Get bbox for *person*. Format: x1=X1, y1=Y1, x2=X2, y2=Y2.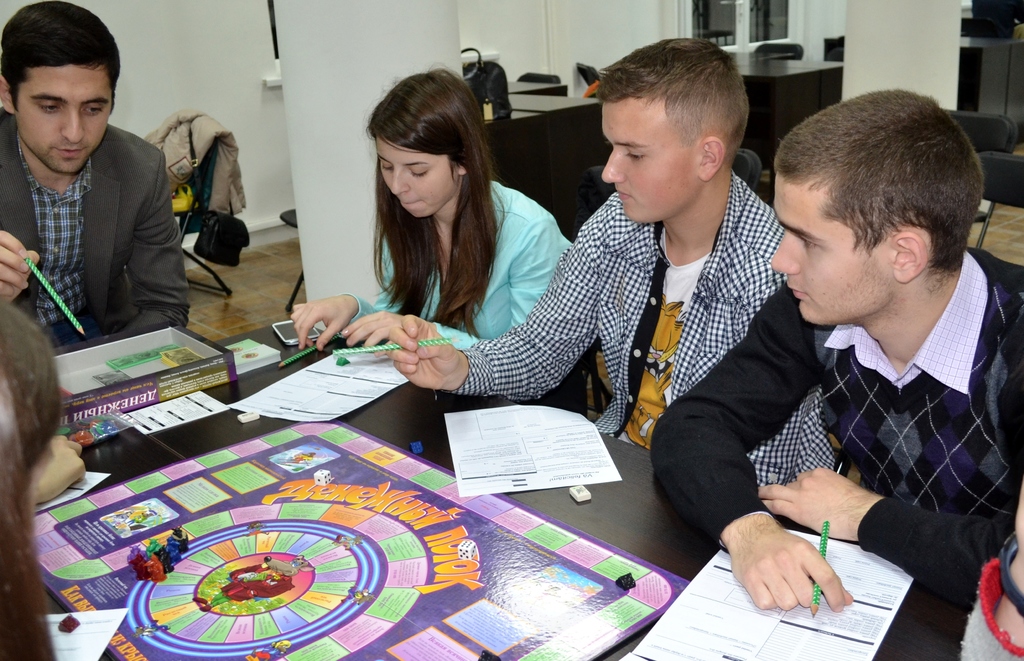
x1=8, y1=19, x2=186, y2=369.
